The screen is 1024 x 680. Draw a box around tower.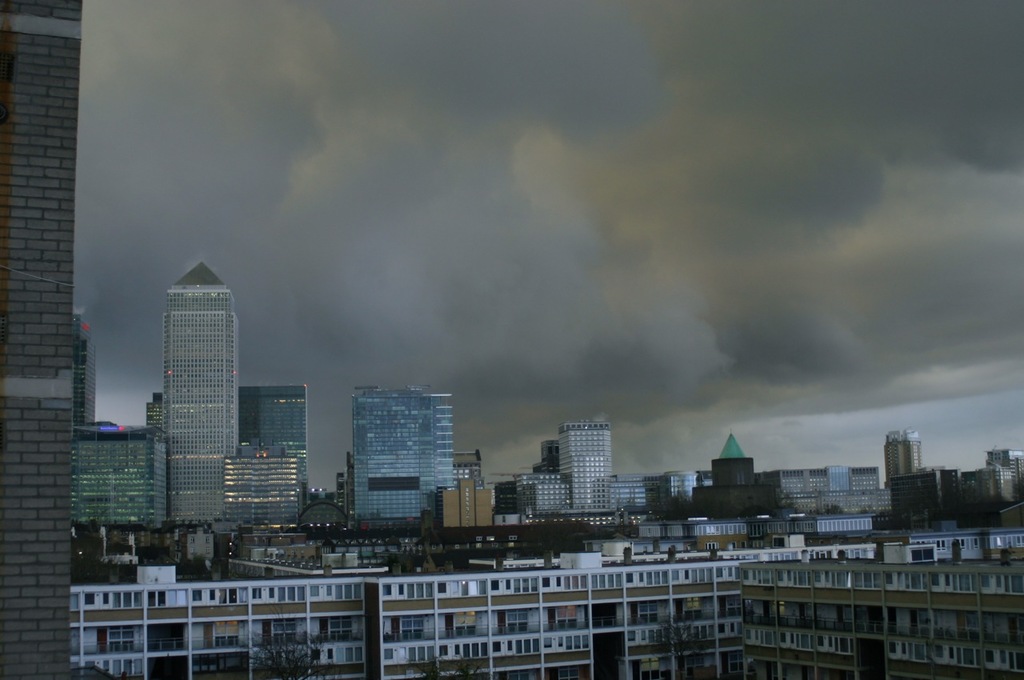
x1=958, y1=460, x2=1012, y2=512.
